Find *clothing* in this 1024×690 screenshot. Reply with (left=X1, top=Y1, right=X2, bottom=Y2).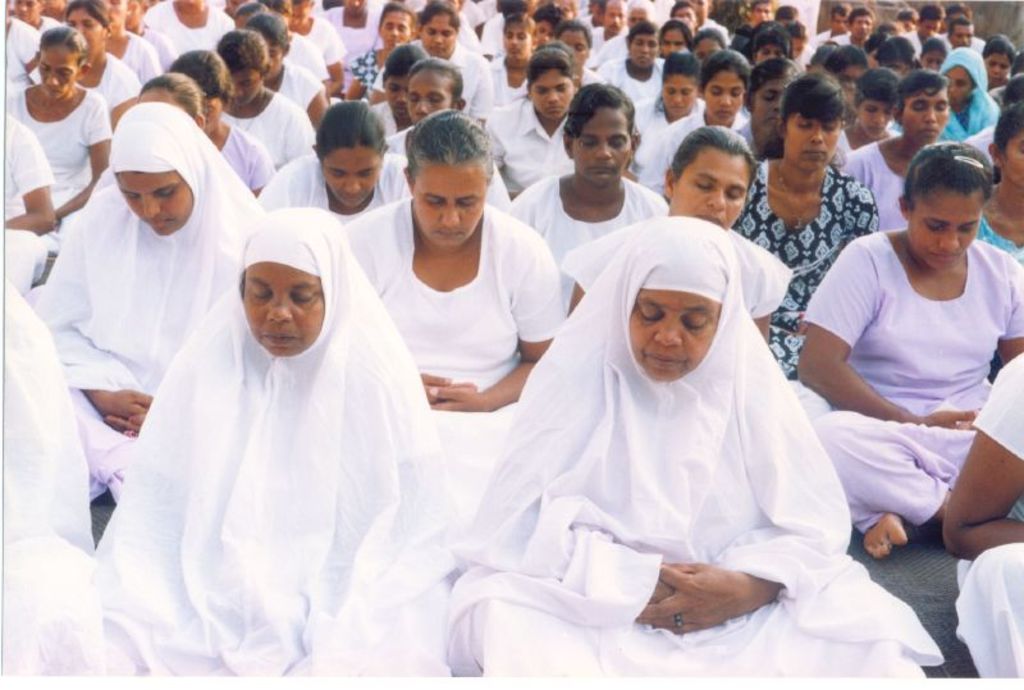
(left=219, top=119, right=280, bottom=197).
